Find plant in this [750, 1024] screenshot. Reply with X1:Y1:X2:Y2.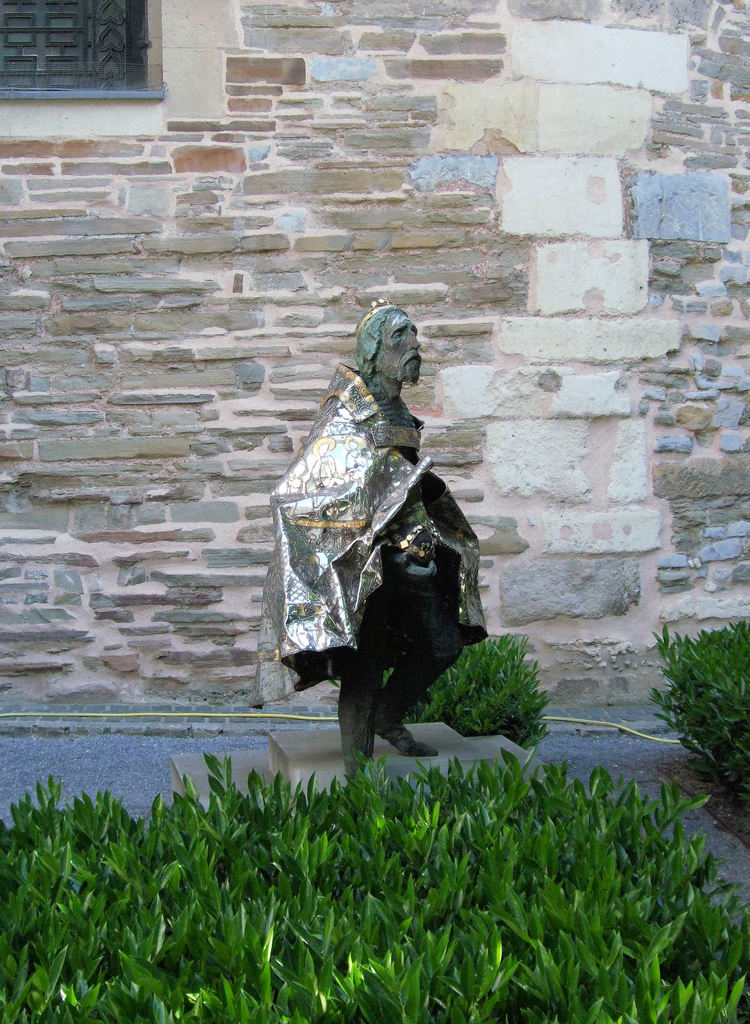
37:716:719:1000.
